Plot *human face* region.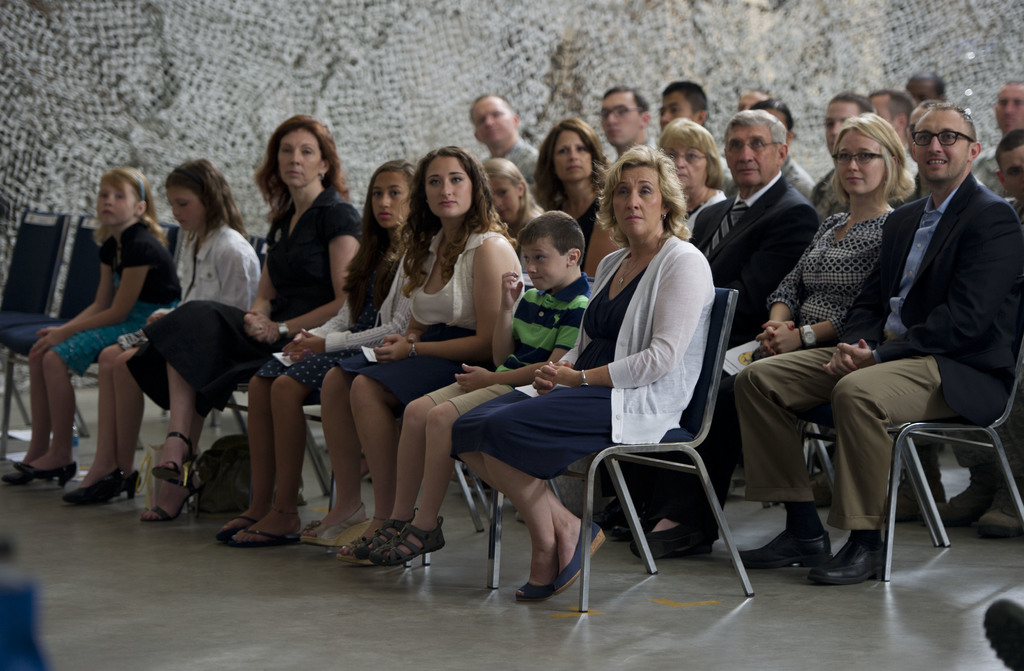
Plotted at 95 177 138 229.
